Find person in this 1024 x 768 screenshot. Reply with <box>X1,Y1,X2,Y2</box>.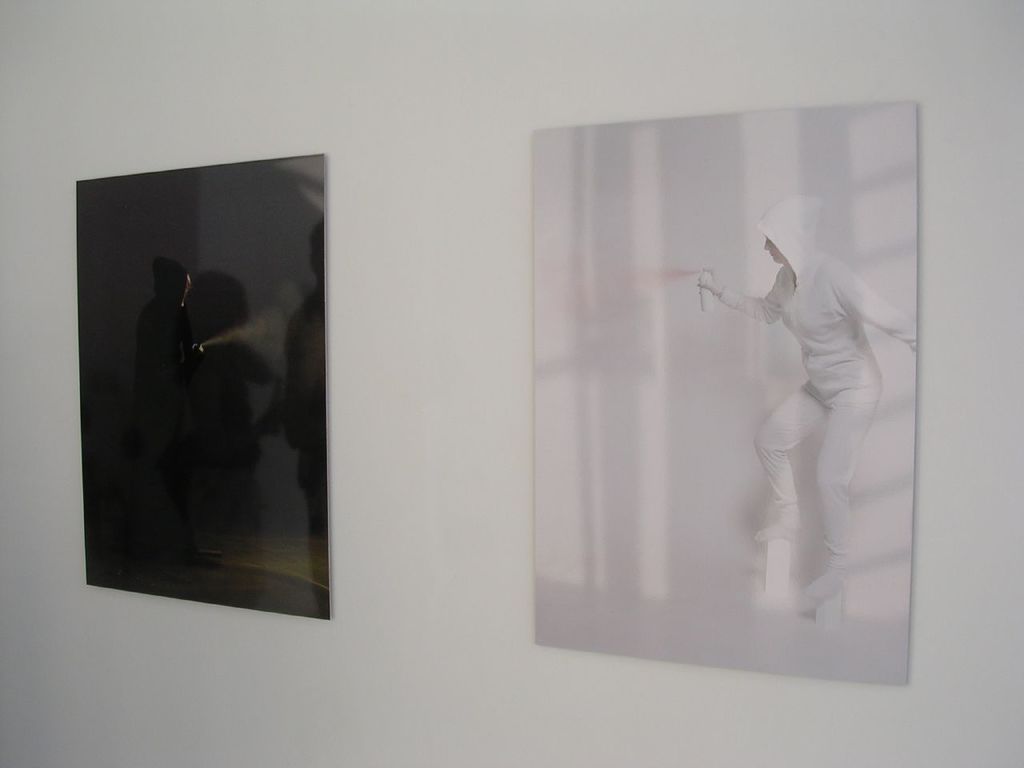
<box>115,252,210,558</box>.
